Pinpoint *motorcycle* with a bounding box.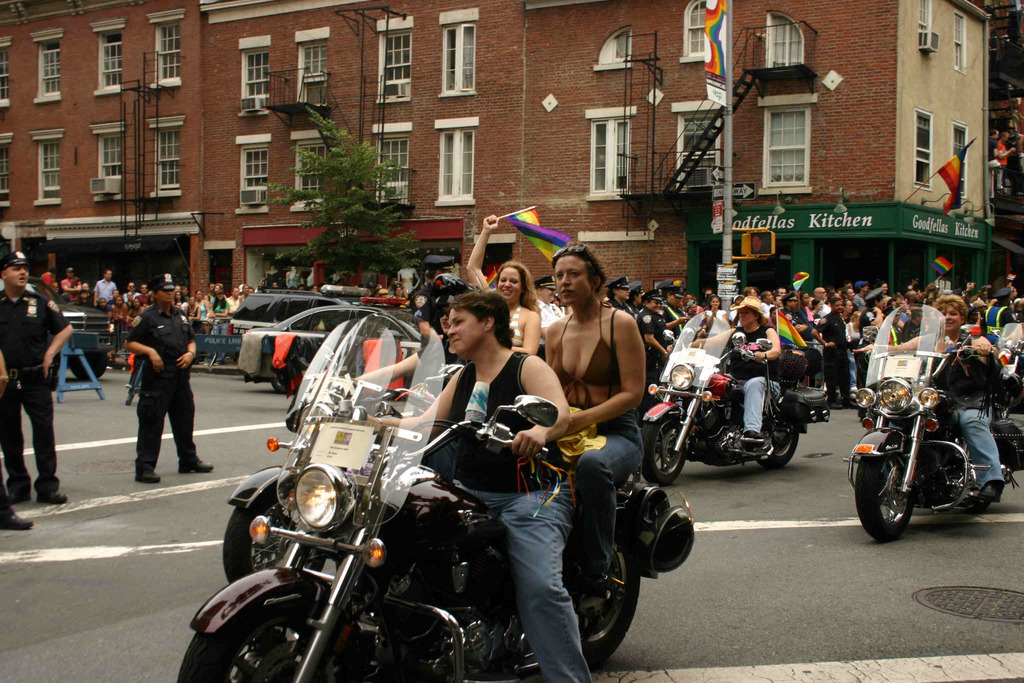
l=853, t=299, r=1023, b=545.
